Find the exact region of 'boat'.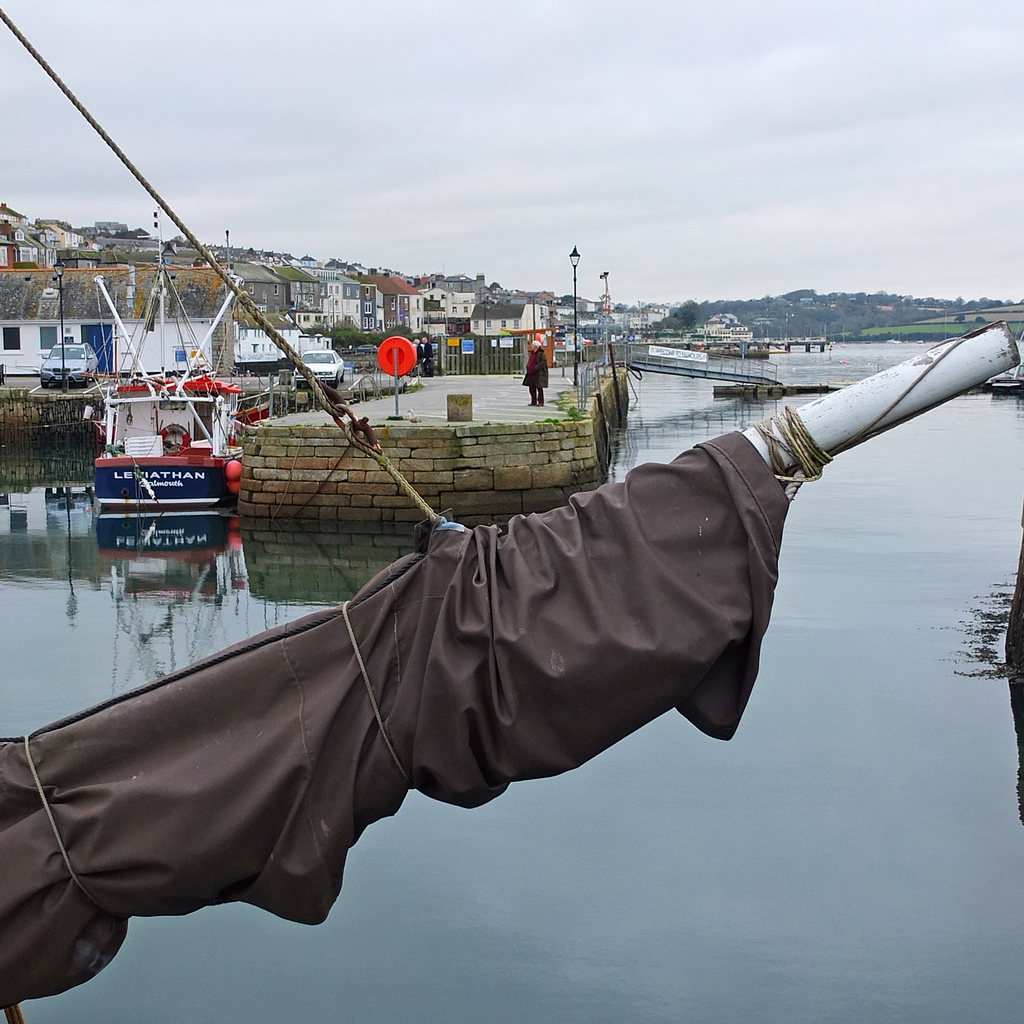
Exact region: {"x1": 0, "y1": 8, "x2": 1023, "y2": 1023}.
